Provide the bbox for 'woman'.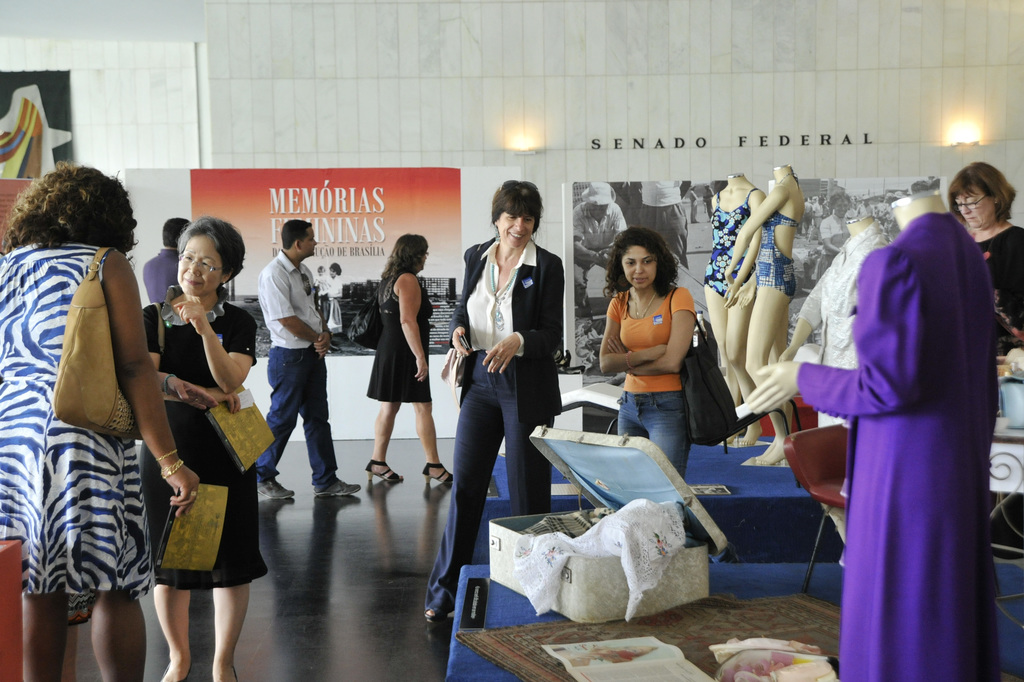
detection(597, 226, 700, 480).
